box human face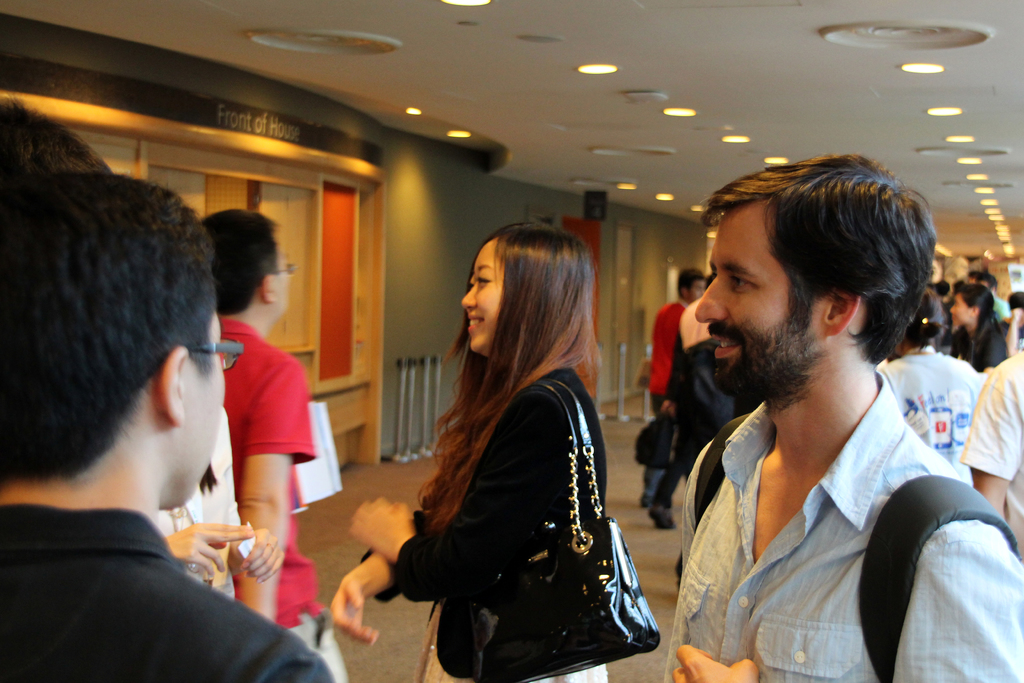
[694, 205, 785, 391]
